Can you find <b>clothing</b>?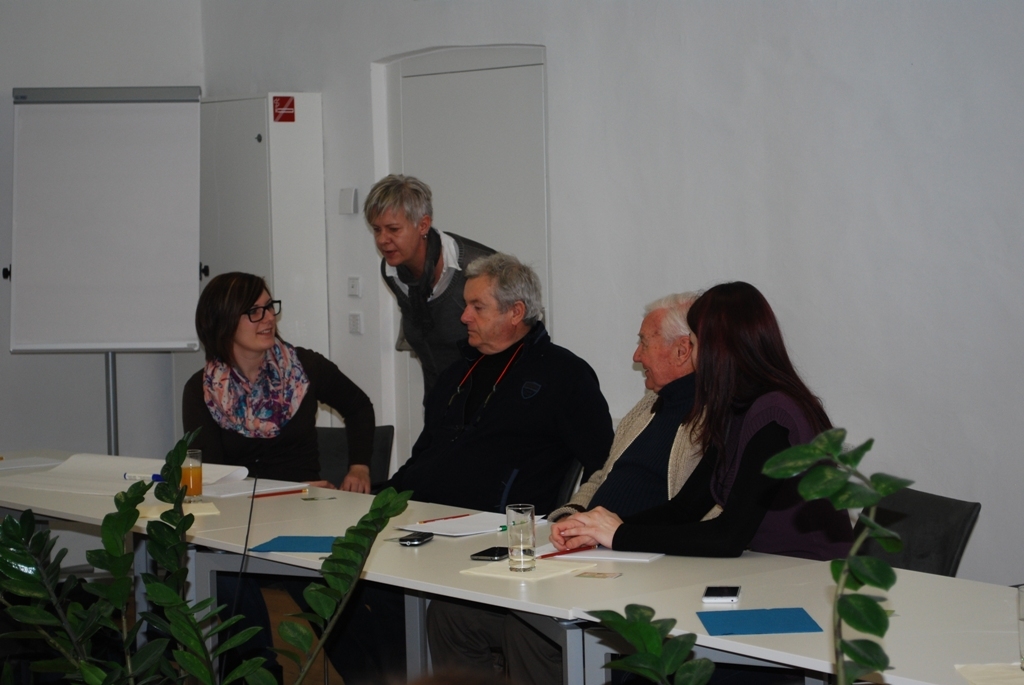
Yes, bounding box: 613/386/856/683.
